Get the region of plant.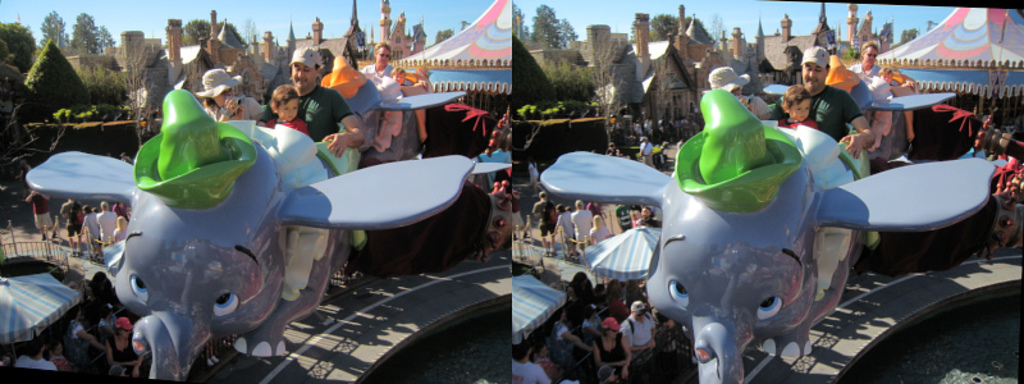
[left=1, top=136, right=55, bottom=224].
